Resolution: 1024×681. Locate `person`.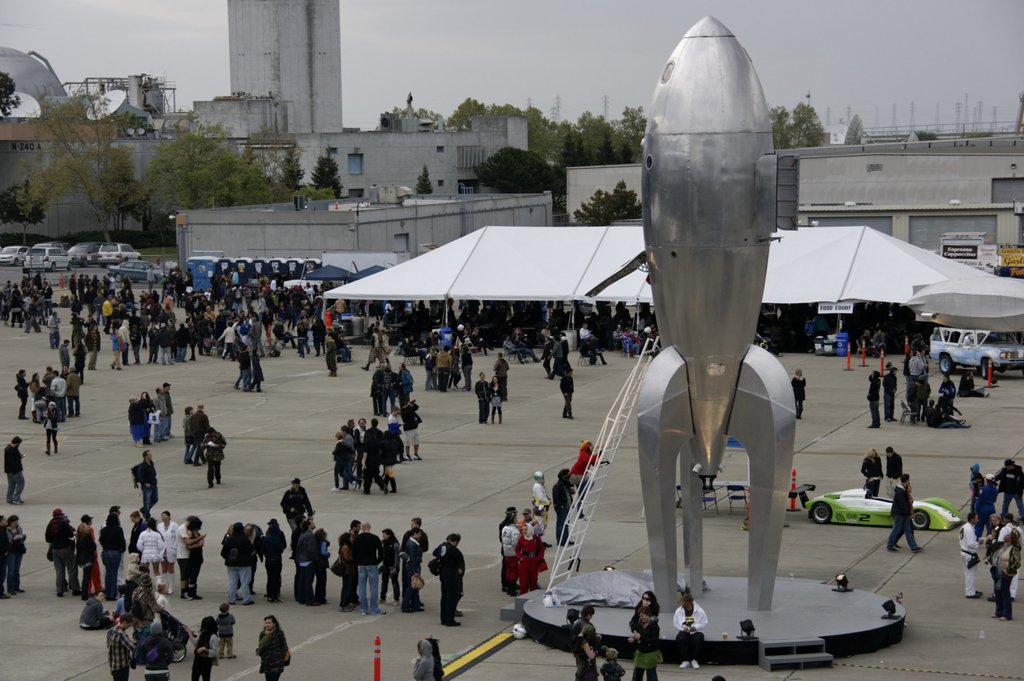
(138,451,156,517).
